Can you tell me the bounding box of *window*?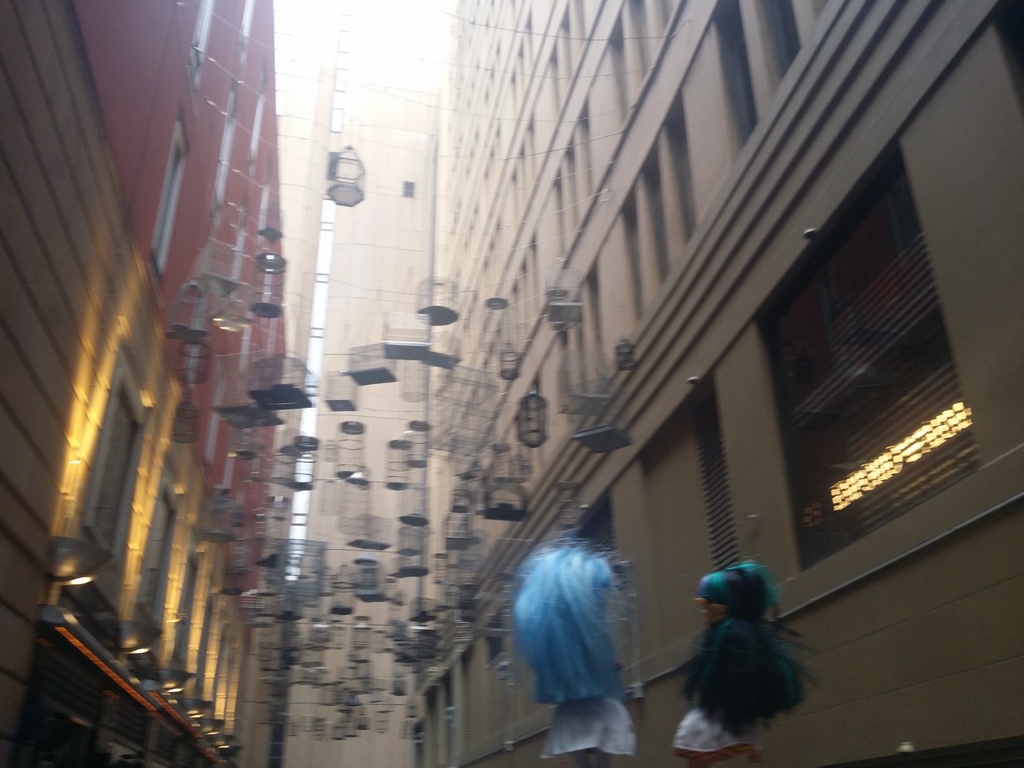
751:0:799:82.
